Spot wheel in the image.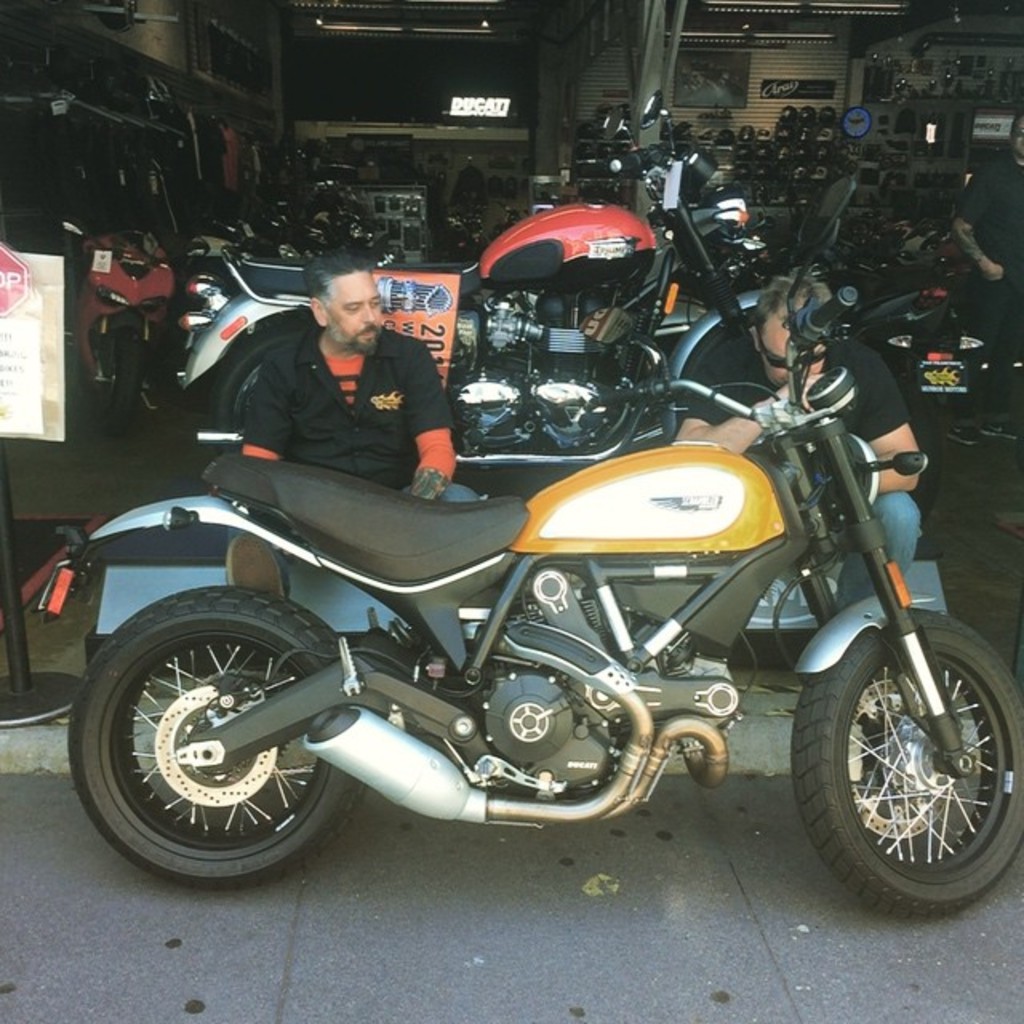
wheel found at 792/610/1022/918.
